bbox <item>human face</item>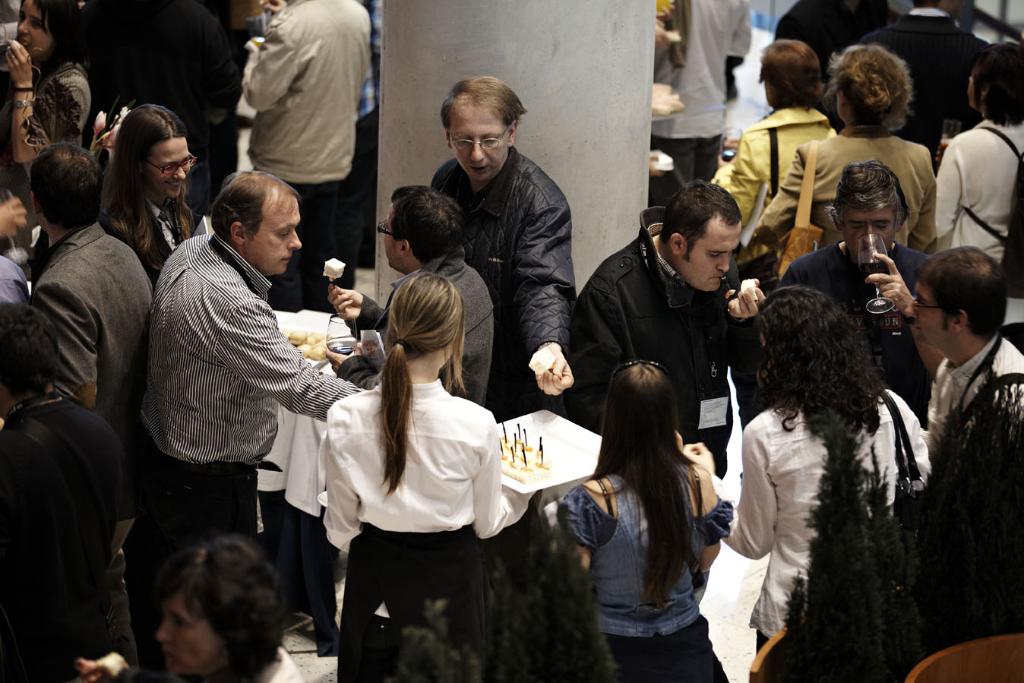
(247,183,301,278)
